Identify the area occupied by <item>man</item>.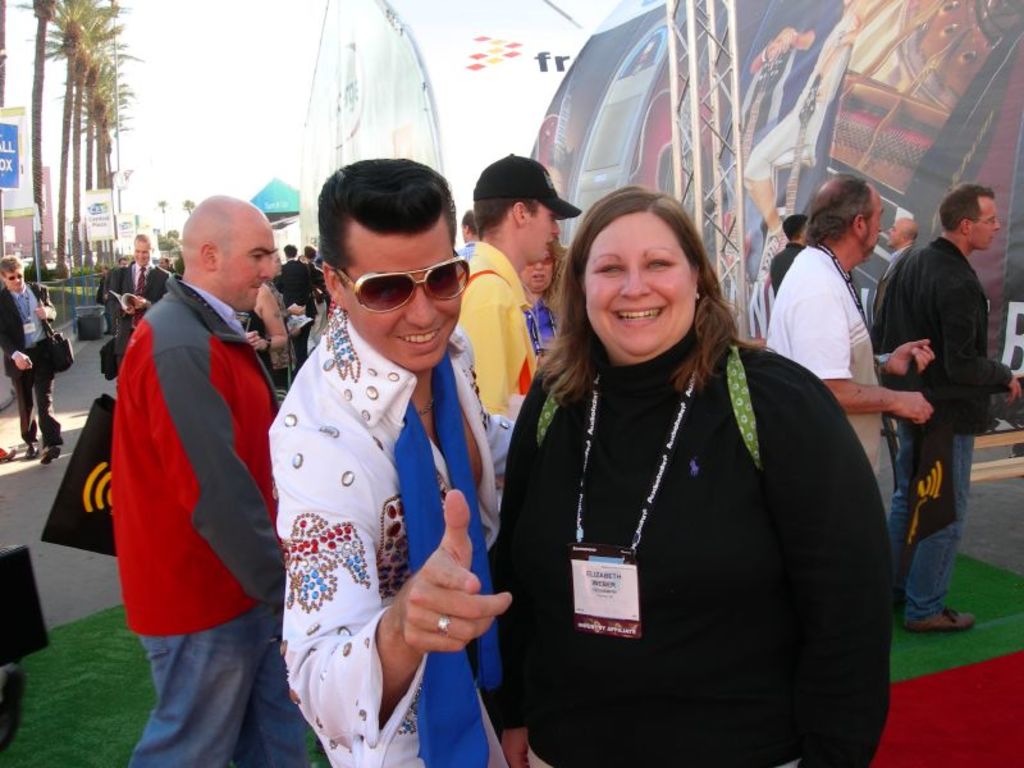
Area: box=[111, 237, 172, 362].
